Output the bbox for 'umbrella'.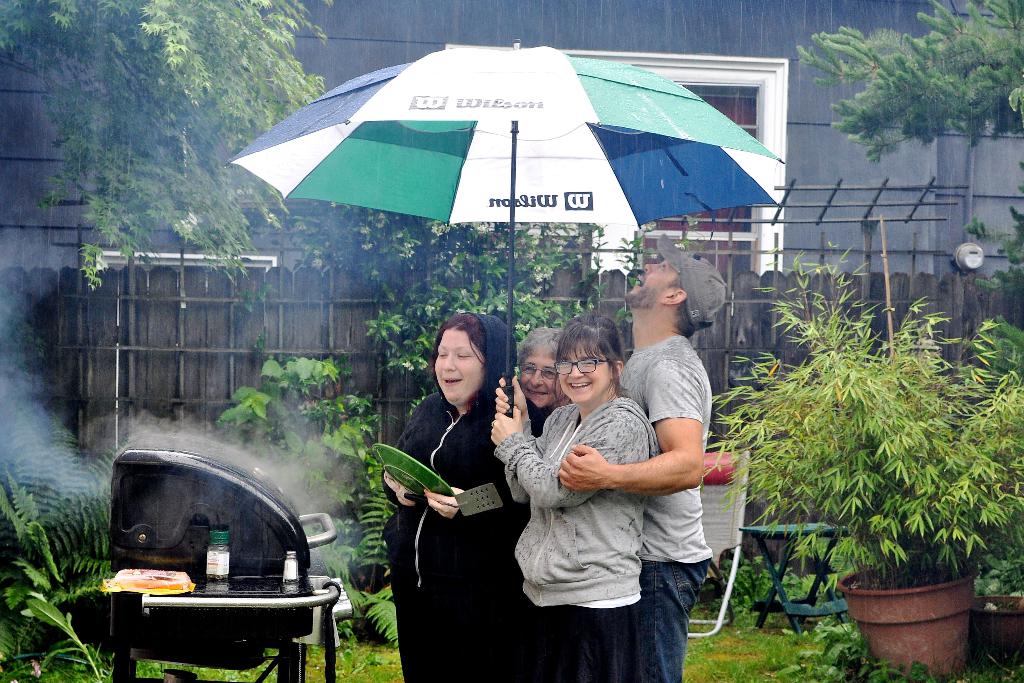
x1=221, y1=40, x2=782, y2=418.
